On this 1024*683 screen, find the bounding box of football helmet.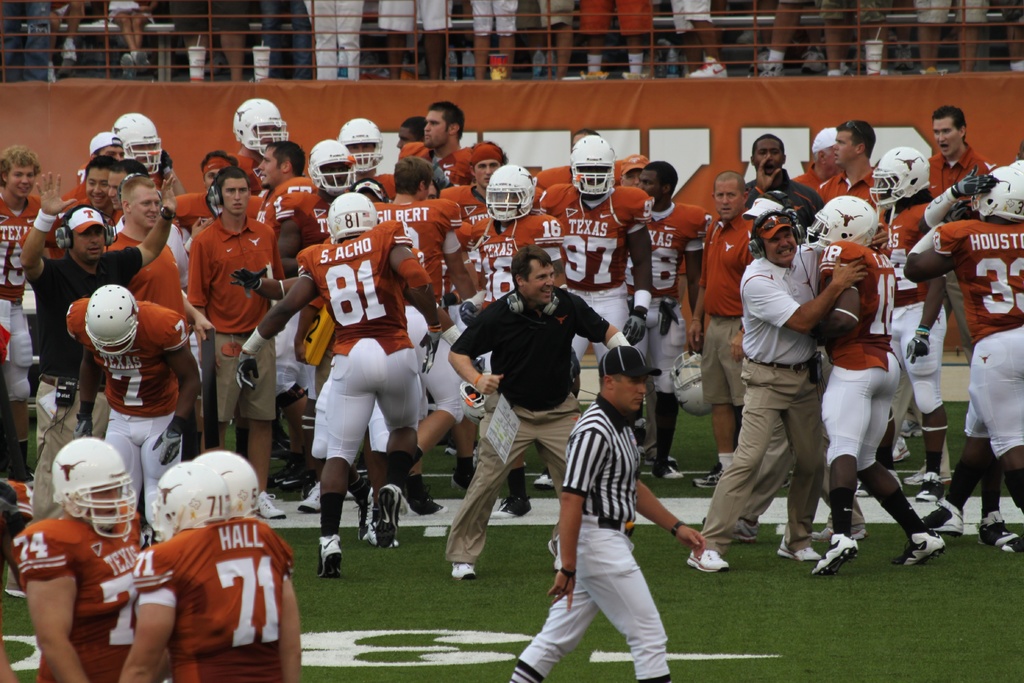
Bounding box: rect(330, 192, 377, 243).
